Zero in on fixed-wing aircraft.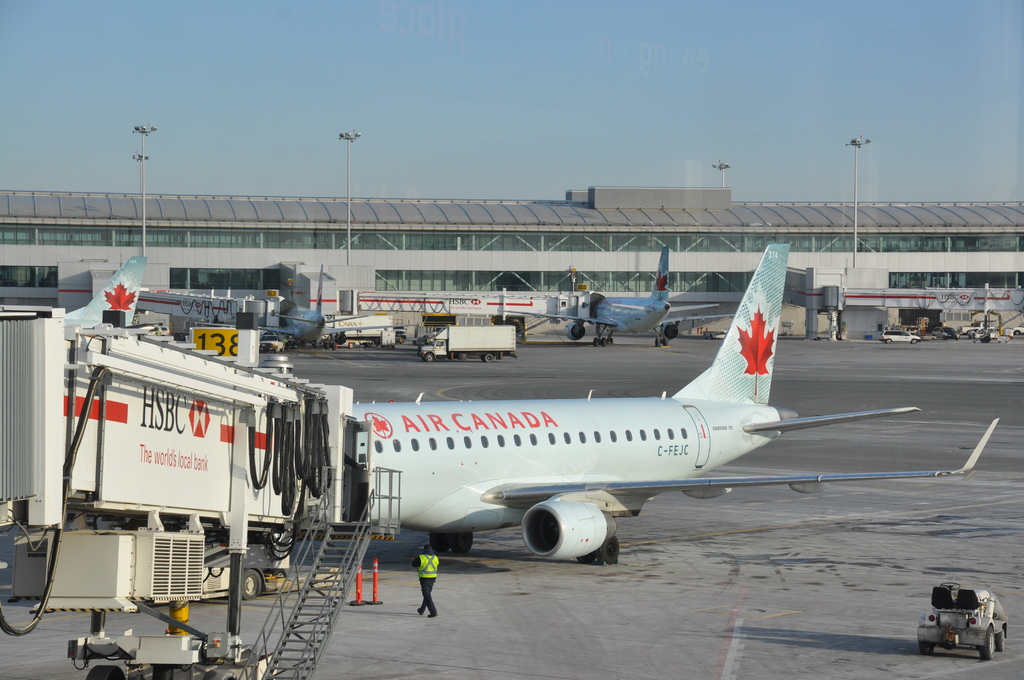
Zeroed in: [x1=355, y1=244, x2=1000, y2=566].
